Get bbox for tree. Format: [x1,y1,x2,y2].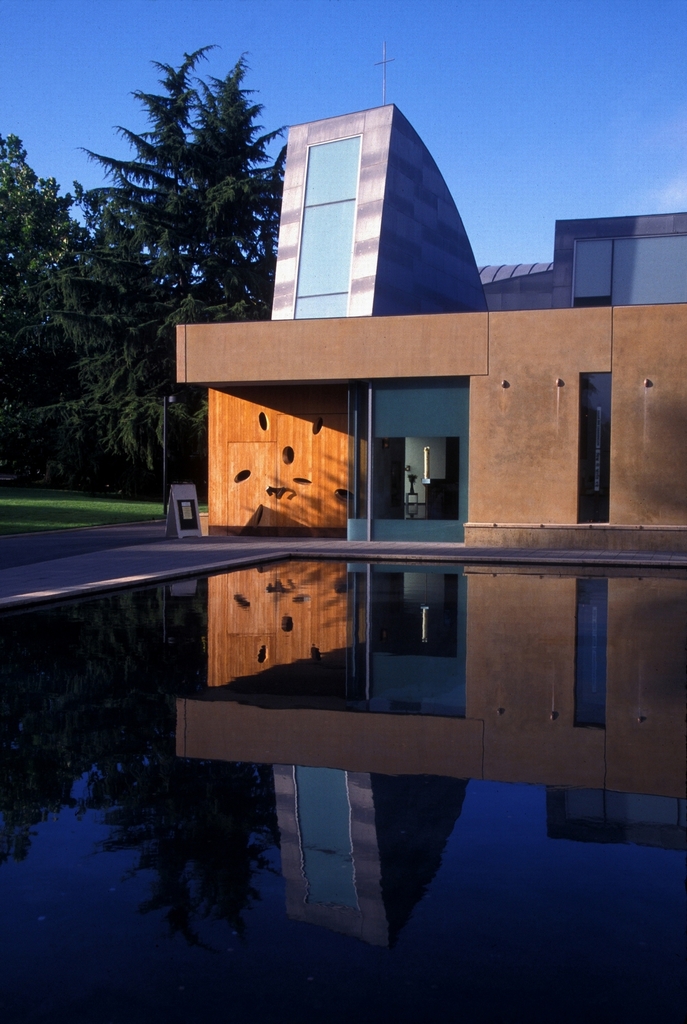
[63,26,296,471].
